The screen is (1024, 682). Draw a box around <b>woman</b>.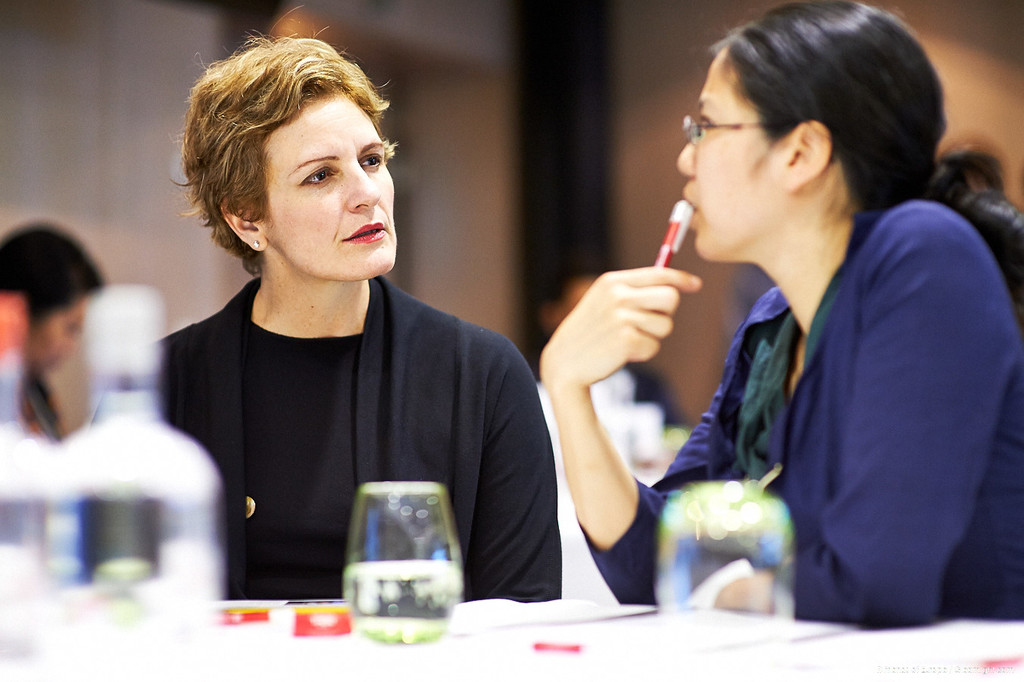
534:0:1023:634.
